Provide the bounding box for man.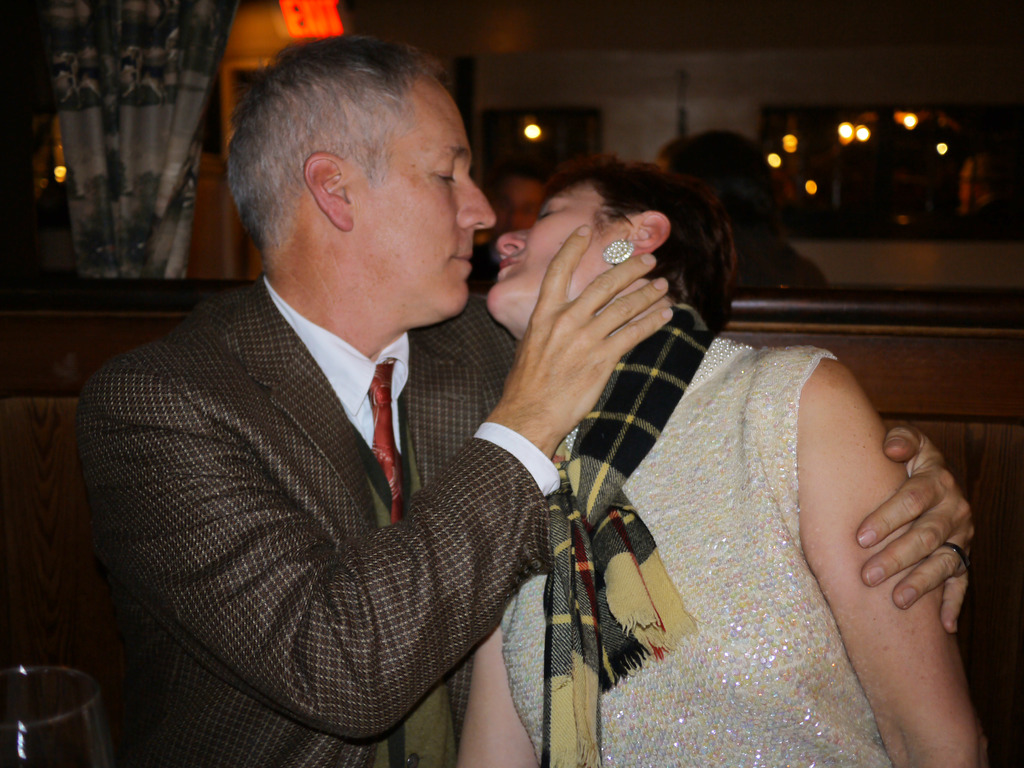
[x1=72, y1=31, x2=977, y2=767].
